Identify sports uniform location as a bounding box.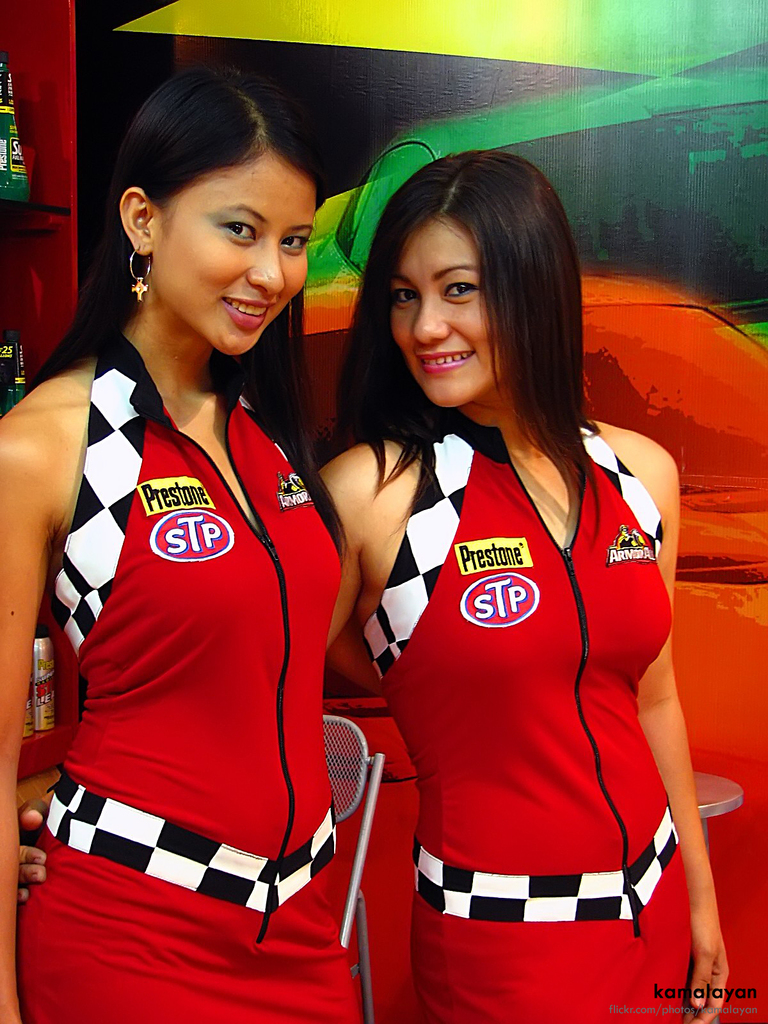
crop(343, 304, 728, 978).
